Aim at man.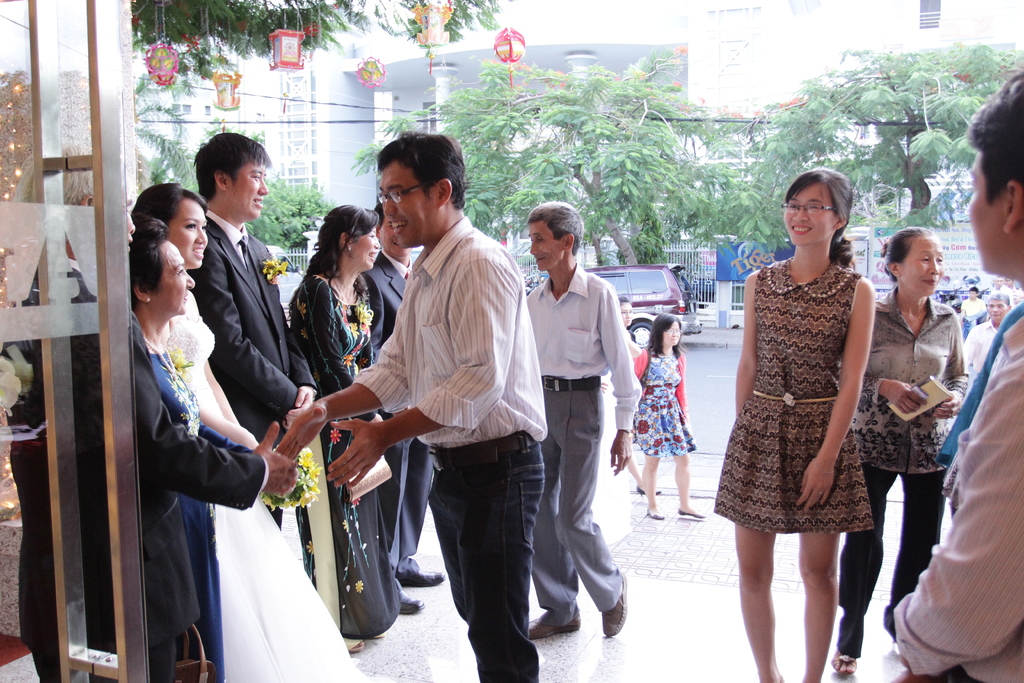
Aimed at [327, 143, 538, 668].
